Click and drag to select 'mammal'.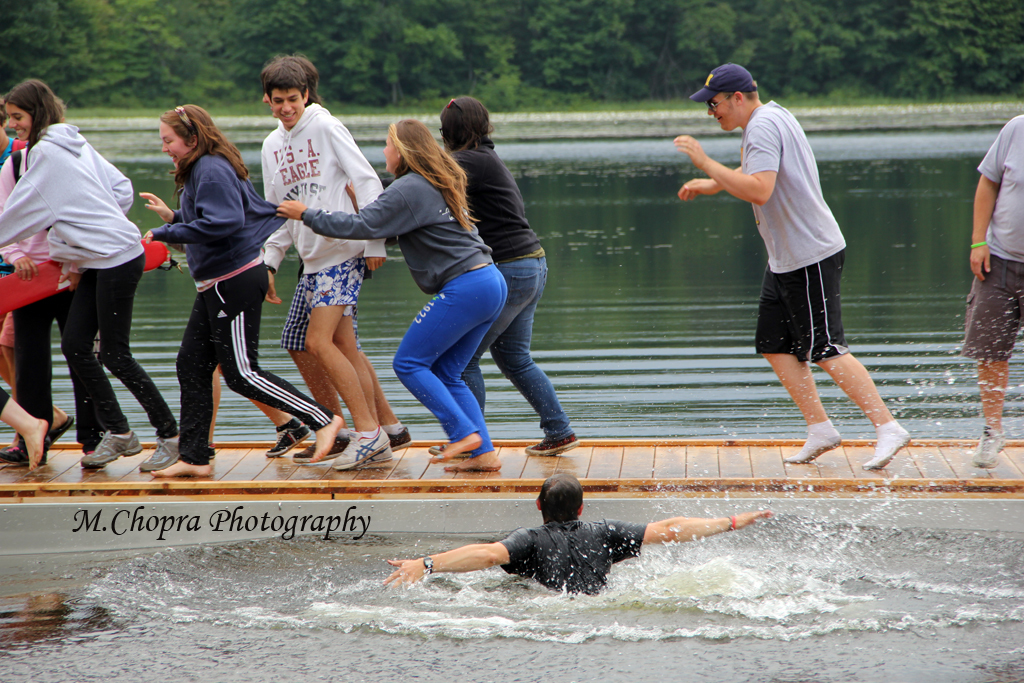
Selection: locate(0, 95, 104, 468).
